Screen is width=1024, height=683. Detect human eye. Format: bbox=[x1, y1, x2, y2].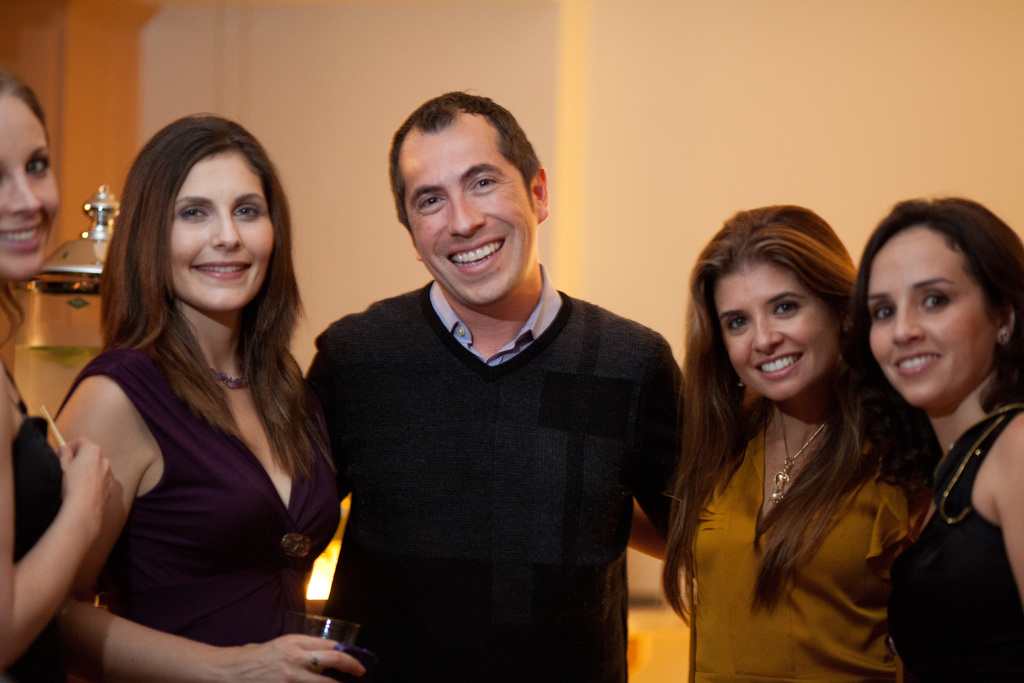
bbox=[767, 300, 799, 321].
